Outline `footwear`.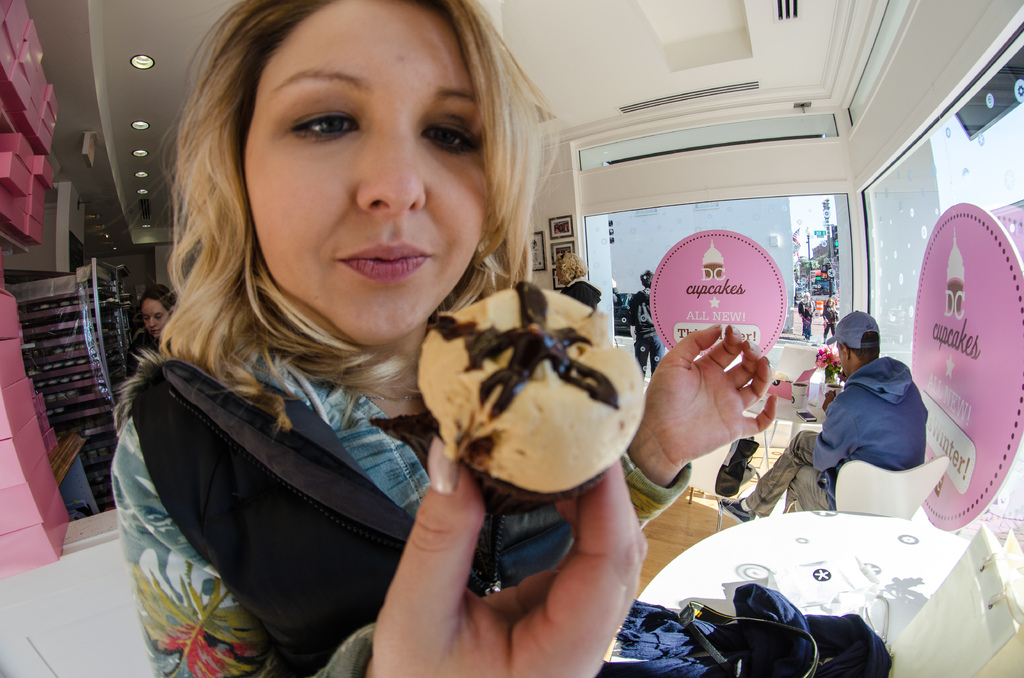
Outline: Rect(721, 494, 753, 521).
